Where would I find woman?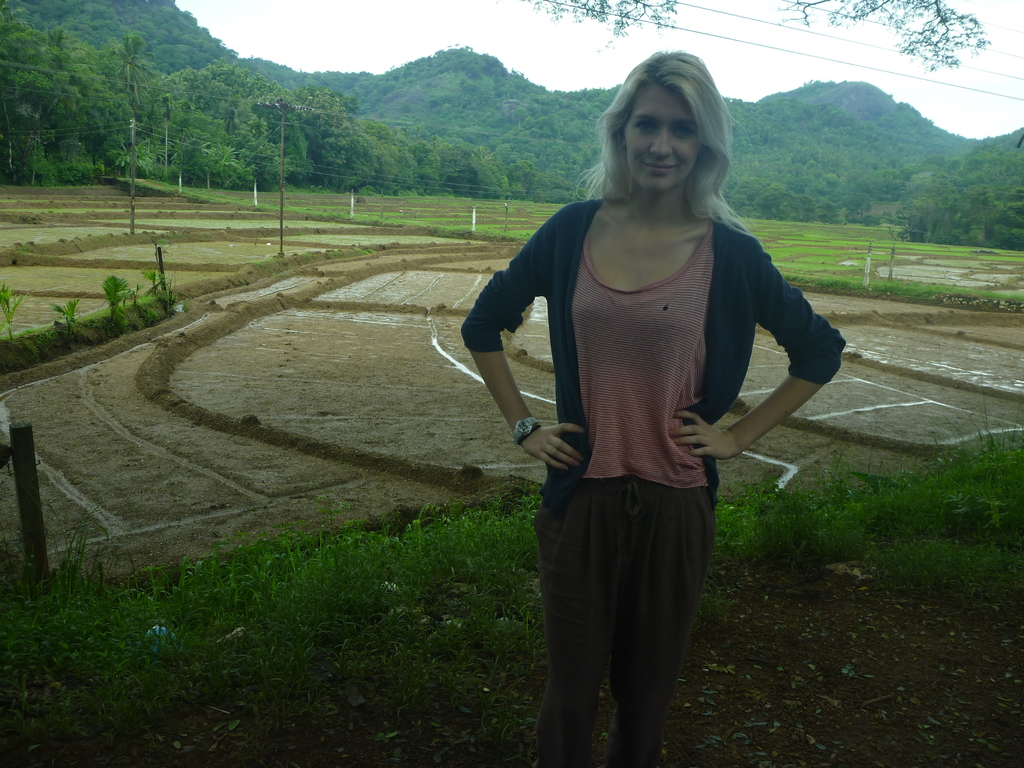
At [left=456, top=61, right=834, bottom=751].
